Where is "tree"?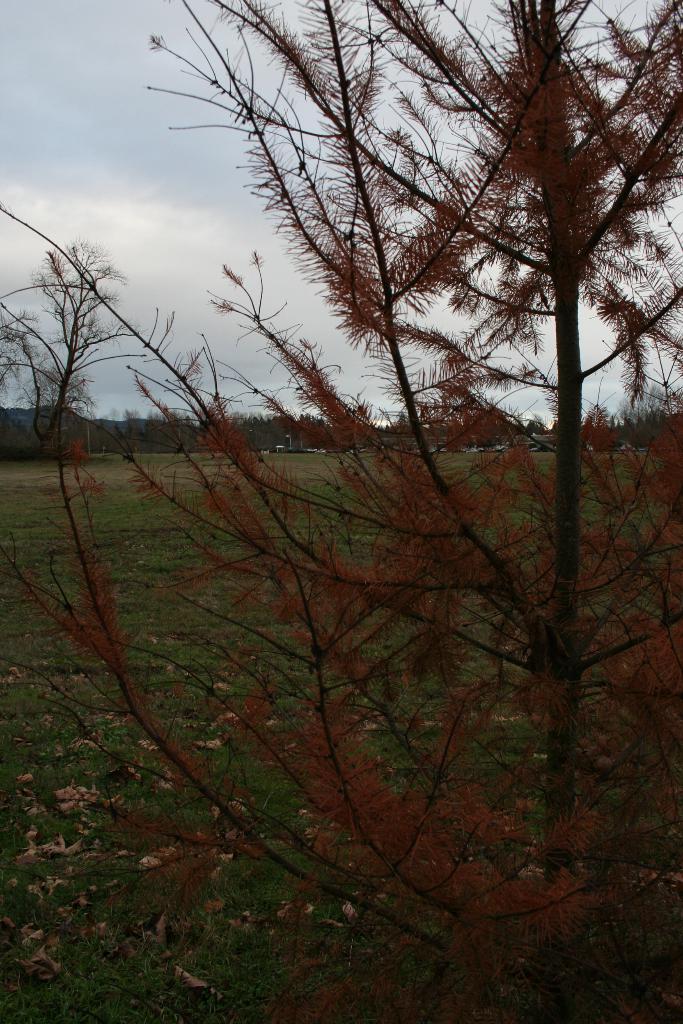
l=35, t=20, r=645, b=981.
